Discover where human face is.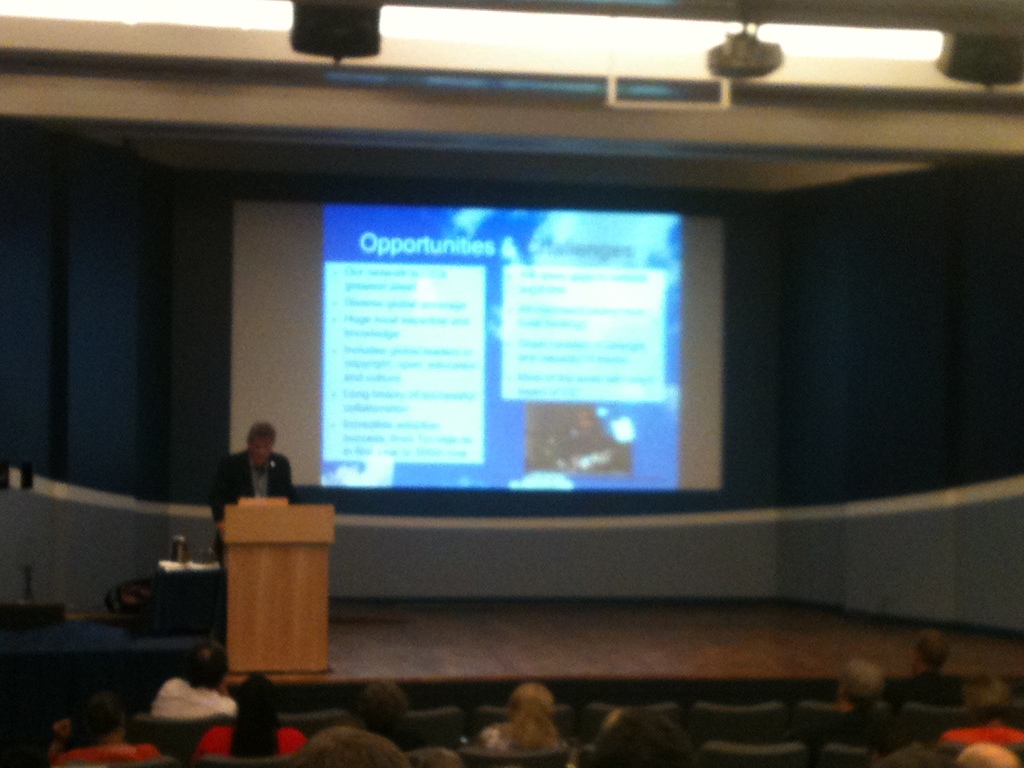
Discovered at rect(247, 428, 278, 467).
